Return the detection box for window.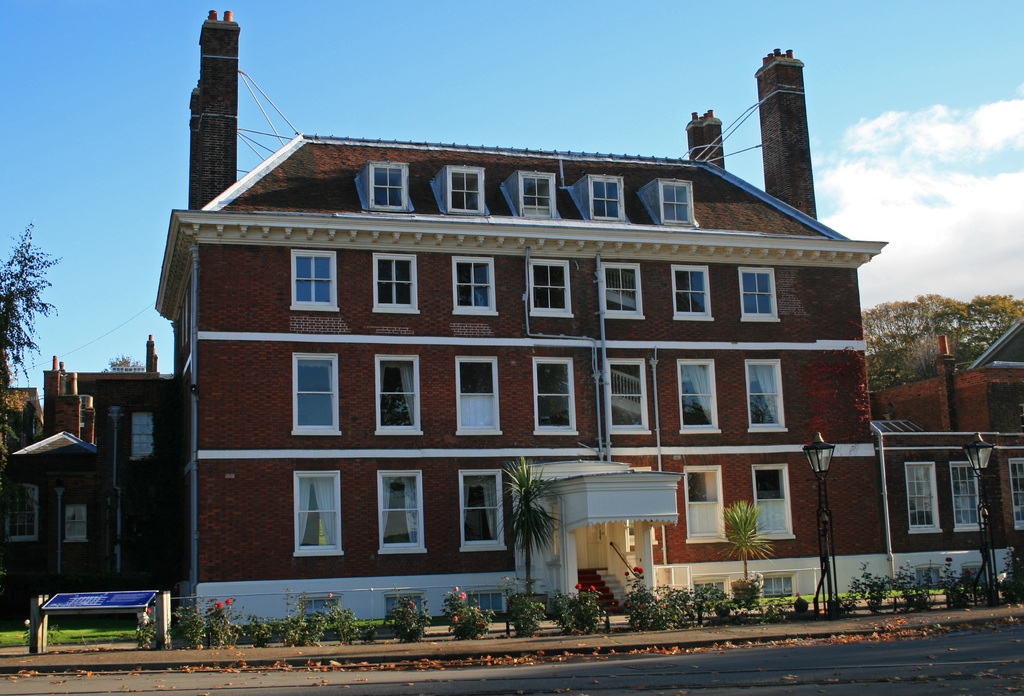
left=608, top=356, right=650, bottom=440.
